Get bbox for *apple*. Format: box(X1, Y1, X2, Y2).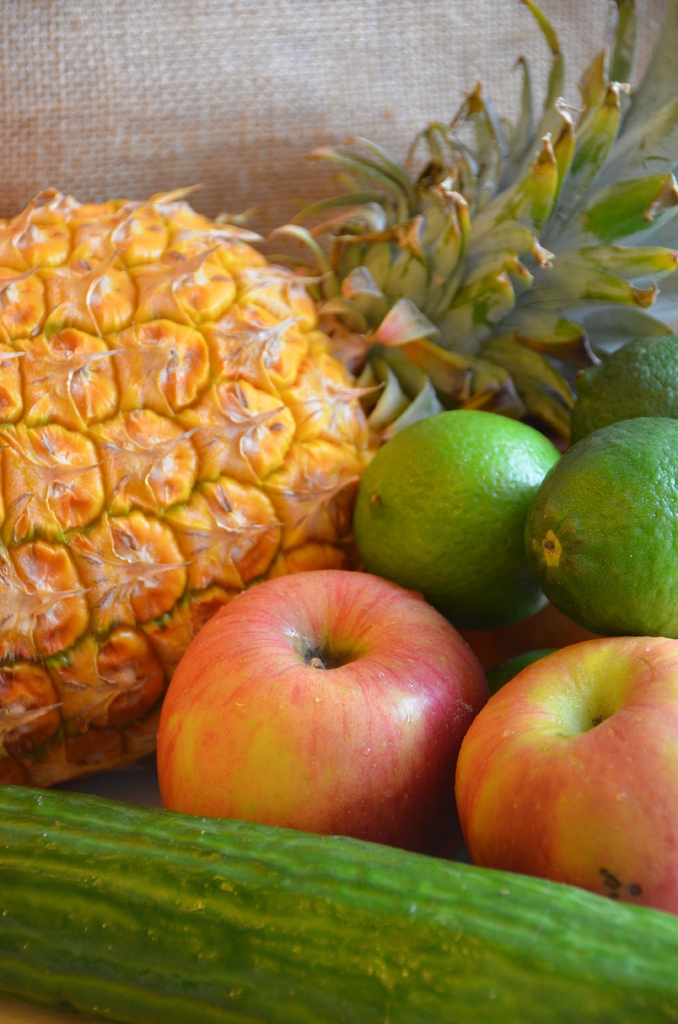
box(157, 579, 490, 852).
